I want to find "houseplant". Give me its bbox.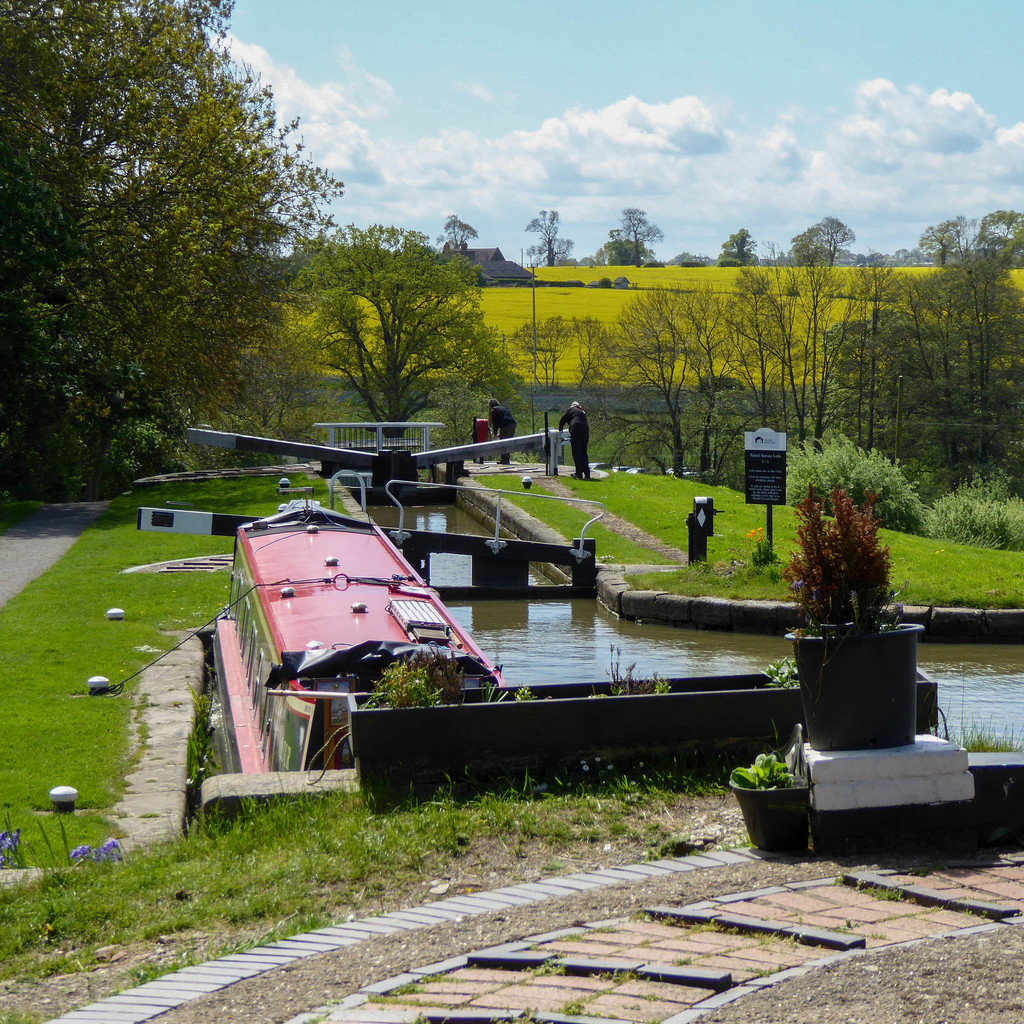
locate(726, 751, 816, 854).
